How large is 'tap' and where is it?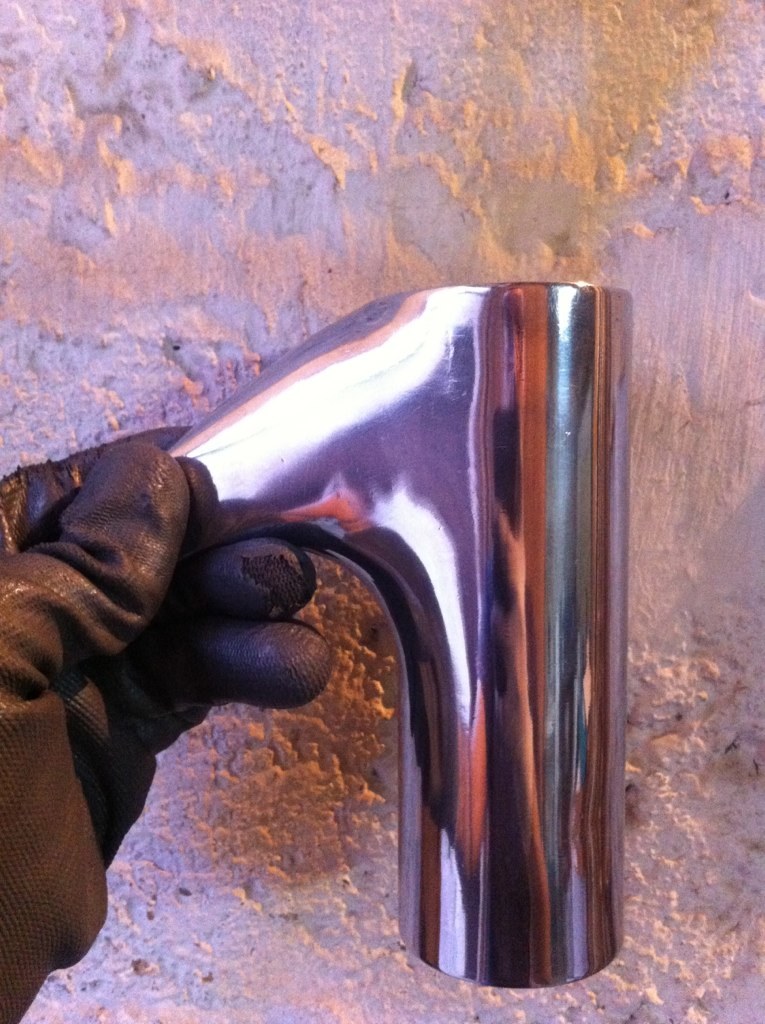
Bounding box: bbox(190, 283, 664, 985).
